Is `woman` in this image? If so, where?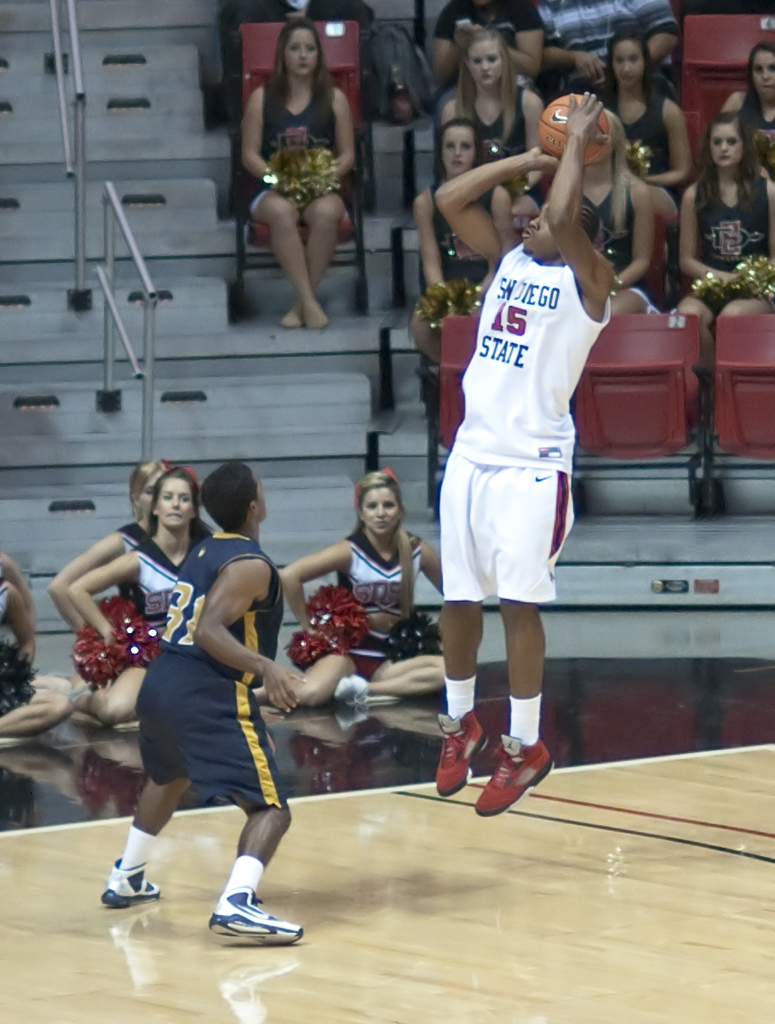
Yes, at BBox(670, 114, 774, 326).
